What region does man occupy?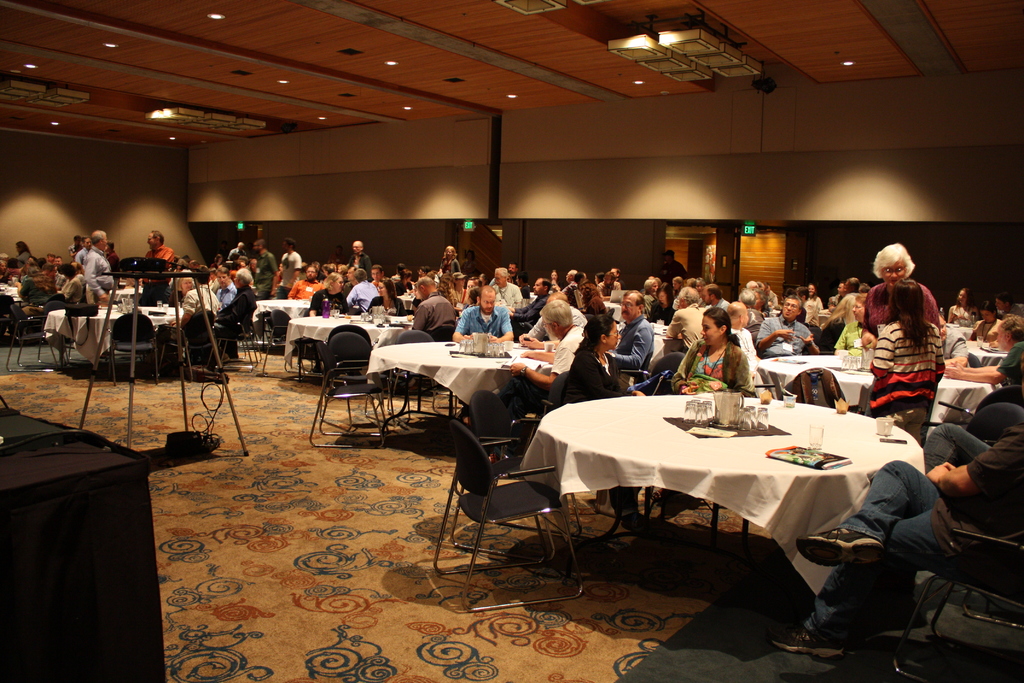
{"x1": 451, "y1": 283, "x2": 514, "y2": 423}.
